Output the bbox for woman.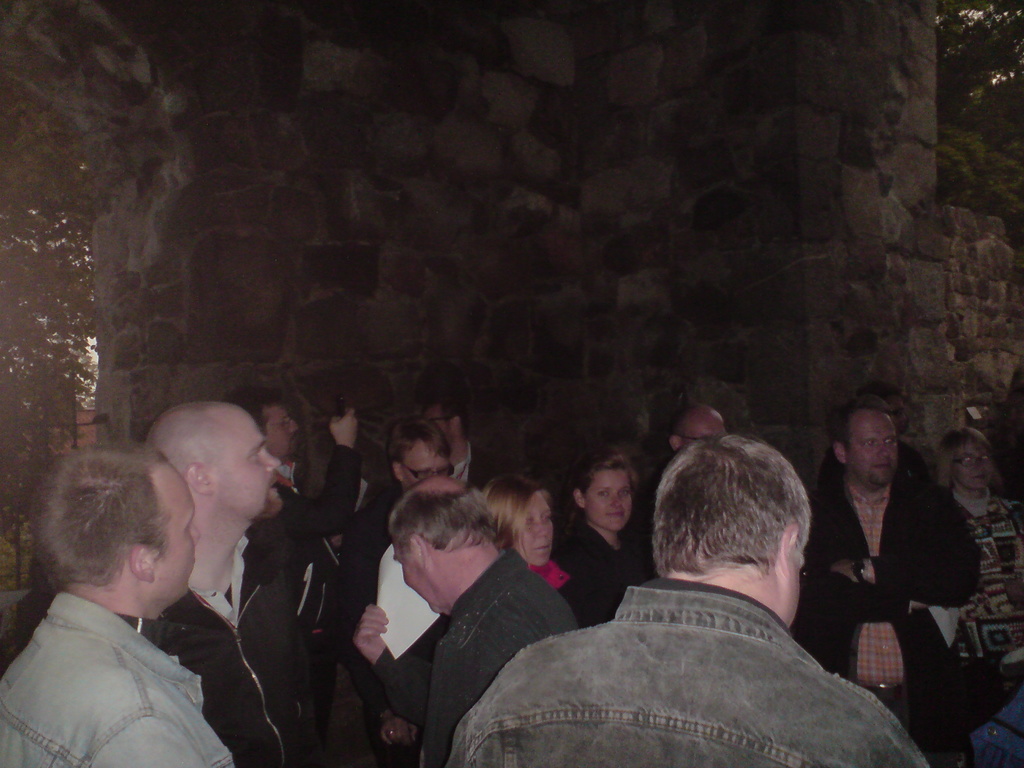
(564,447,662,623).
